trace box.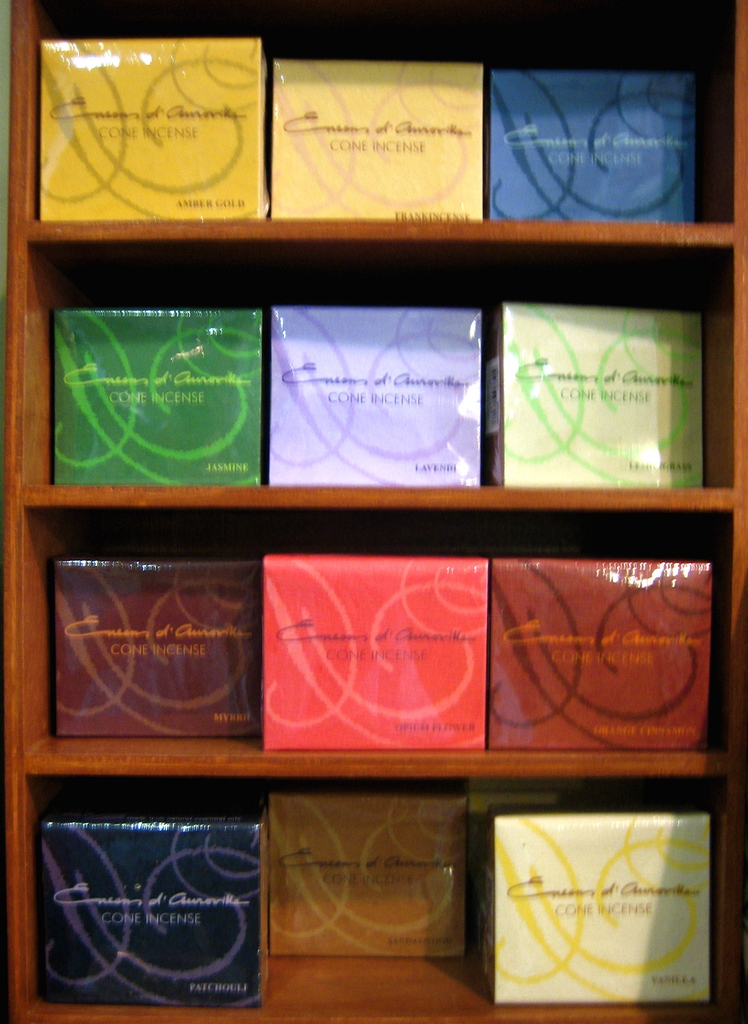
Traced to crop(485, 63, 699, 223).
